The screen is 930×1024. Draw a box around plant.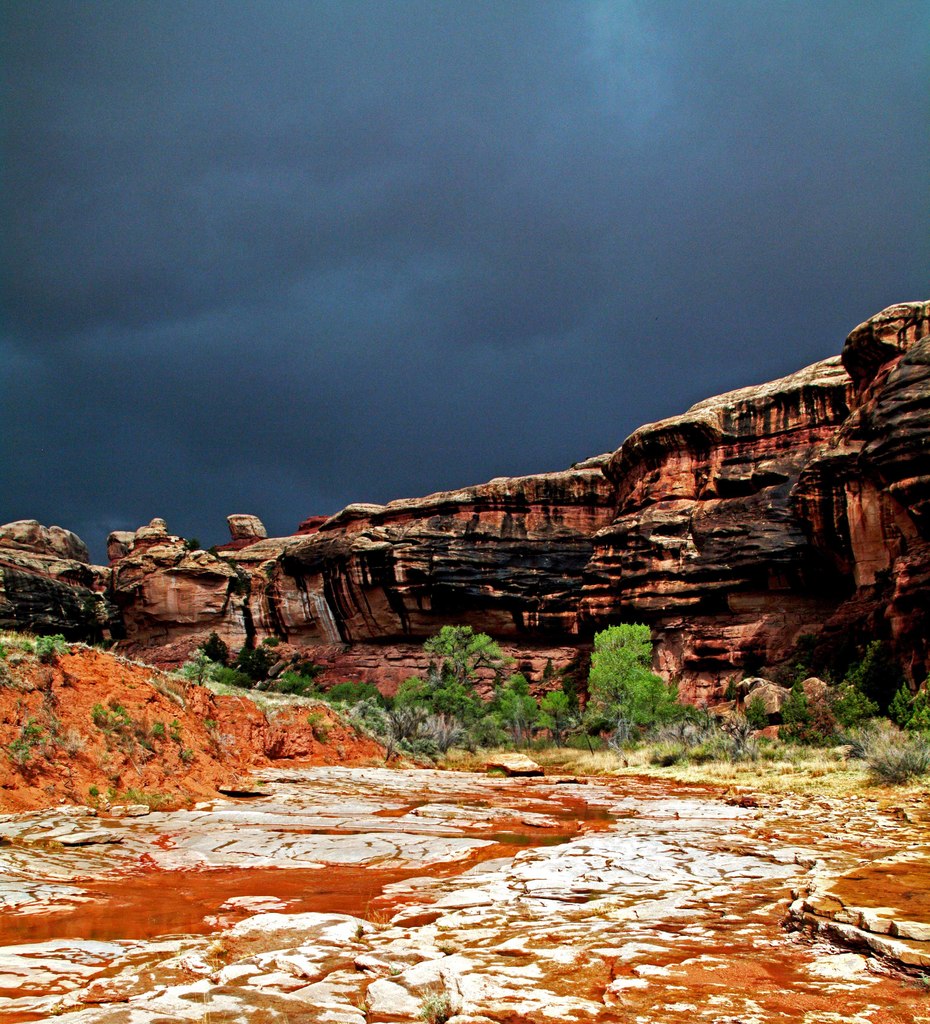
[28, 624, 81, 673].
